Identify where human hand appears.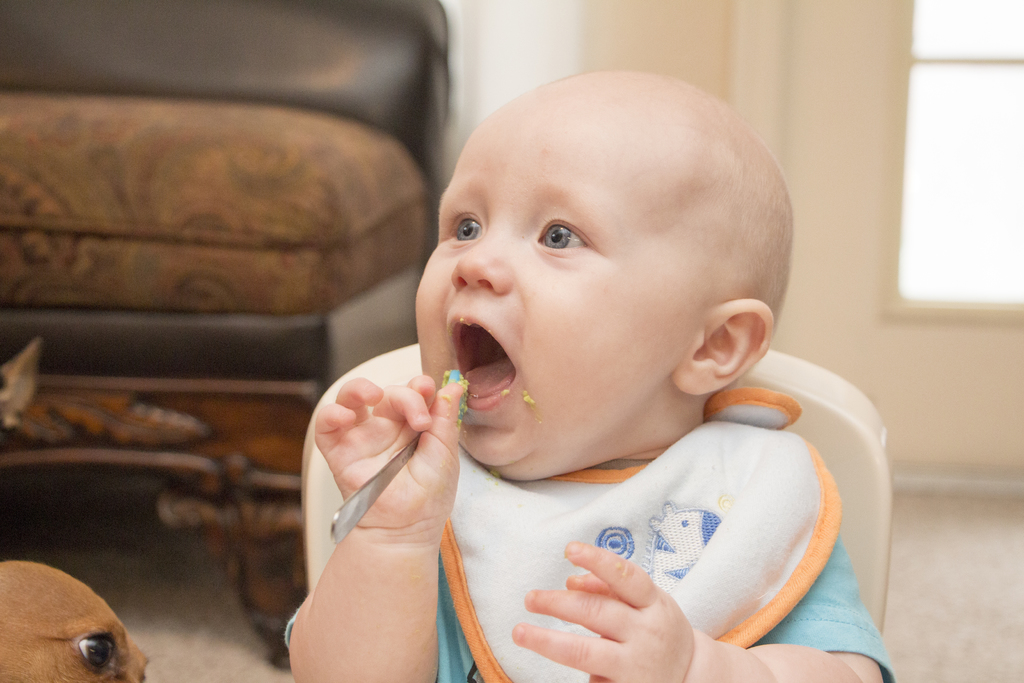
Appears at 514, 557, 710, 673.
